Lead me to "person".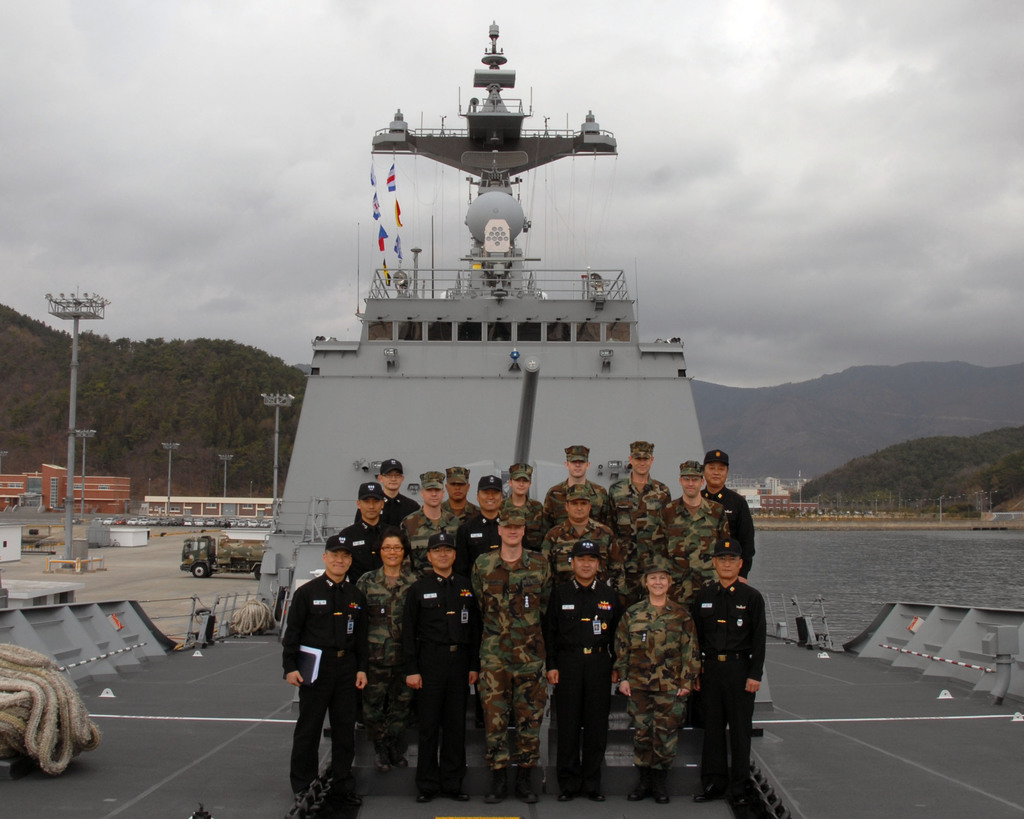
Lead to <bbox>453, 472, 516, 566</bbox>.
